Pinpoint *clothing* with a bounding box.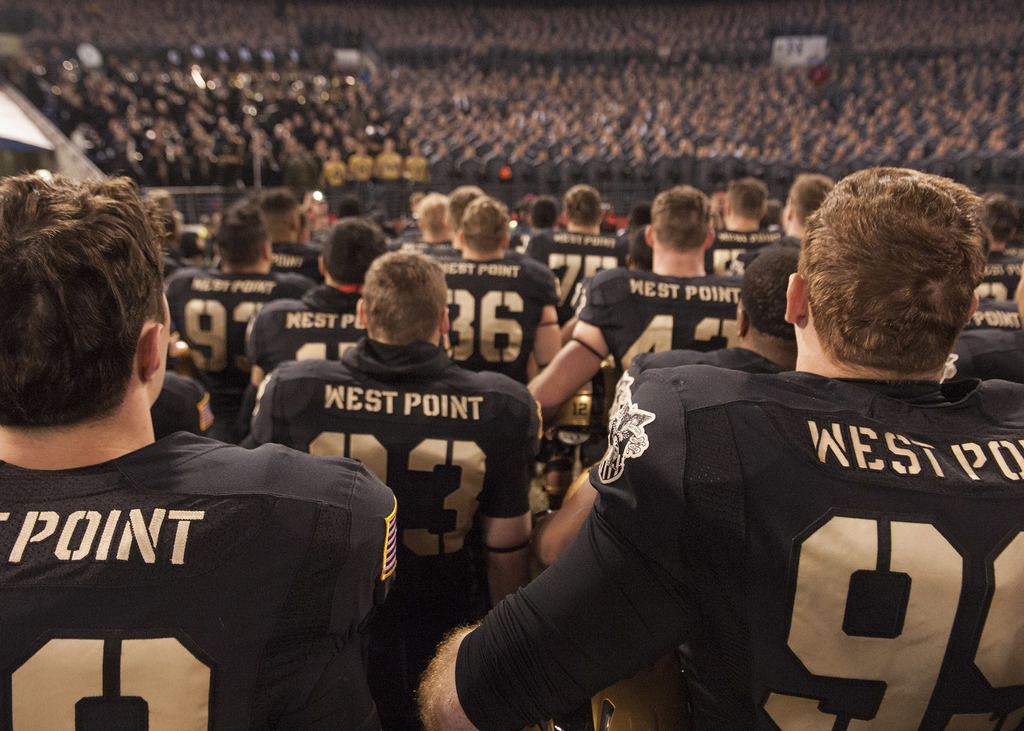
crop(588, 342, 774, 479).
